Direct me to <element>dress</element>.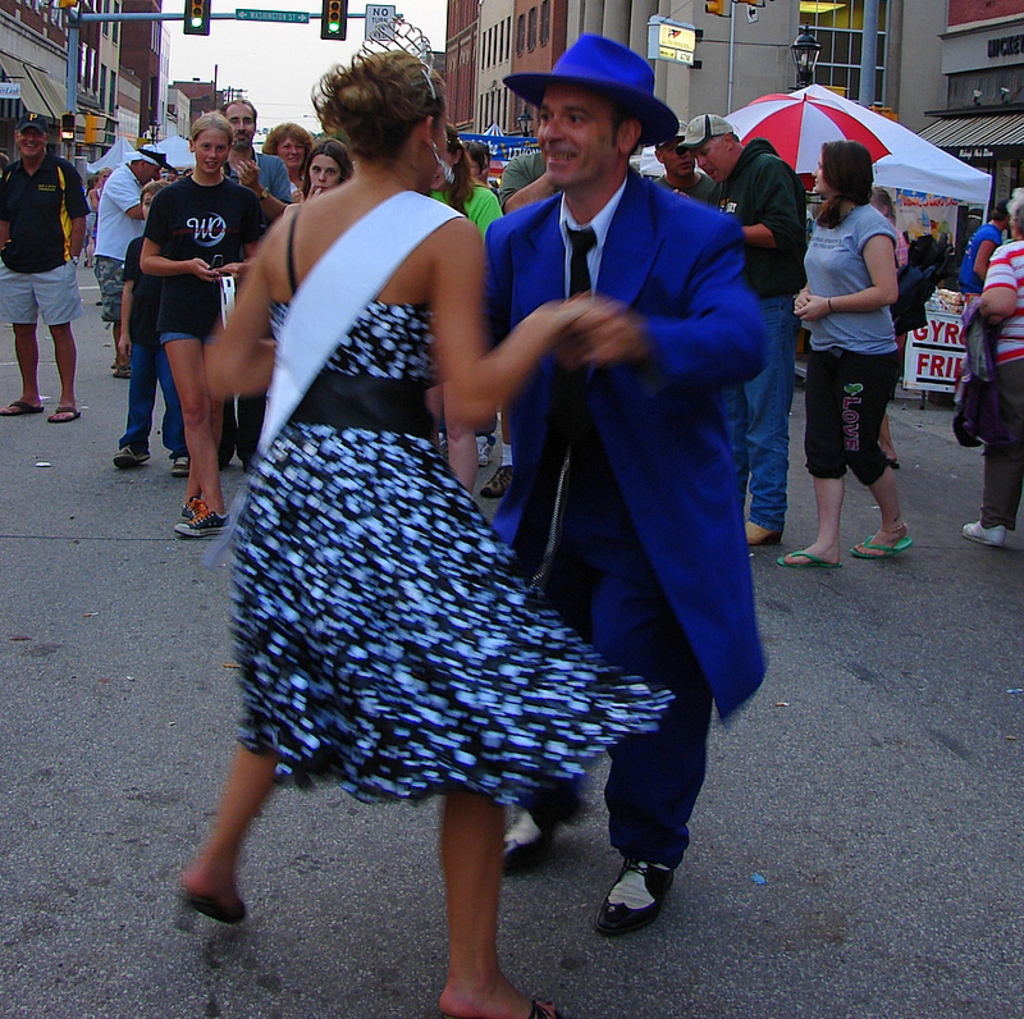
Direction: 188, 179, 640, 814.
